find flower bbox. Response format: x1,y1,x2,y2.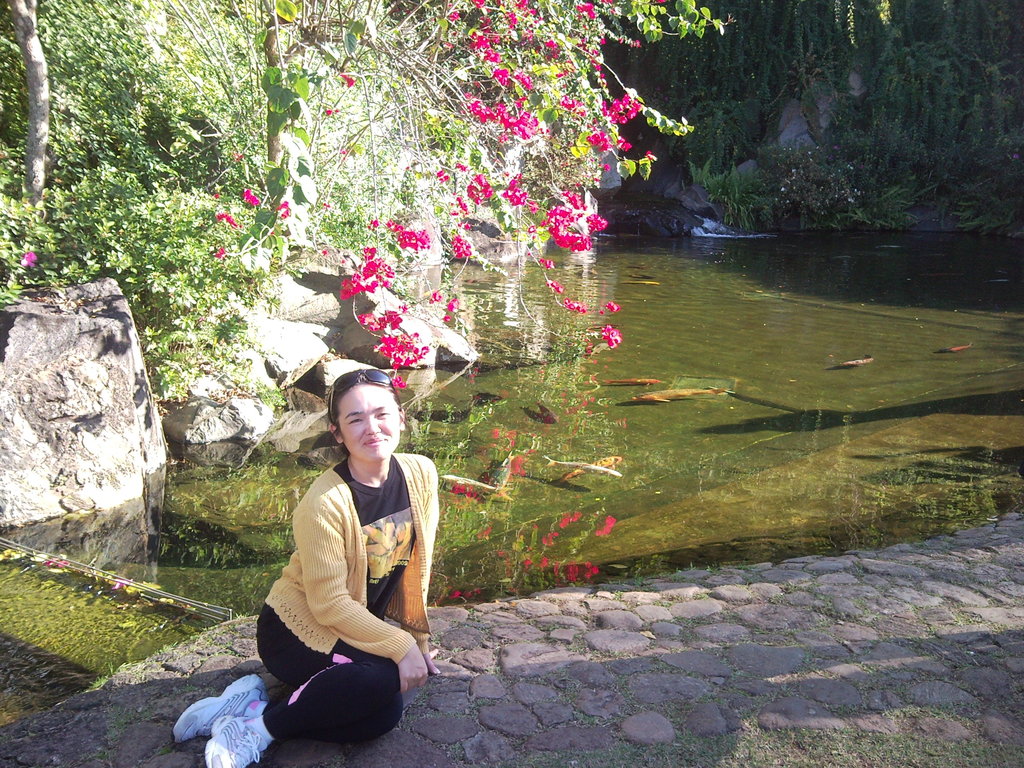
605,300,623,314.
